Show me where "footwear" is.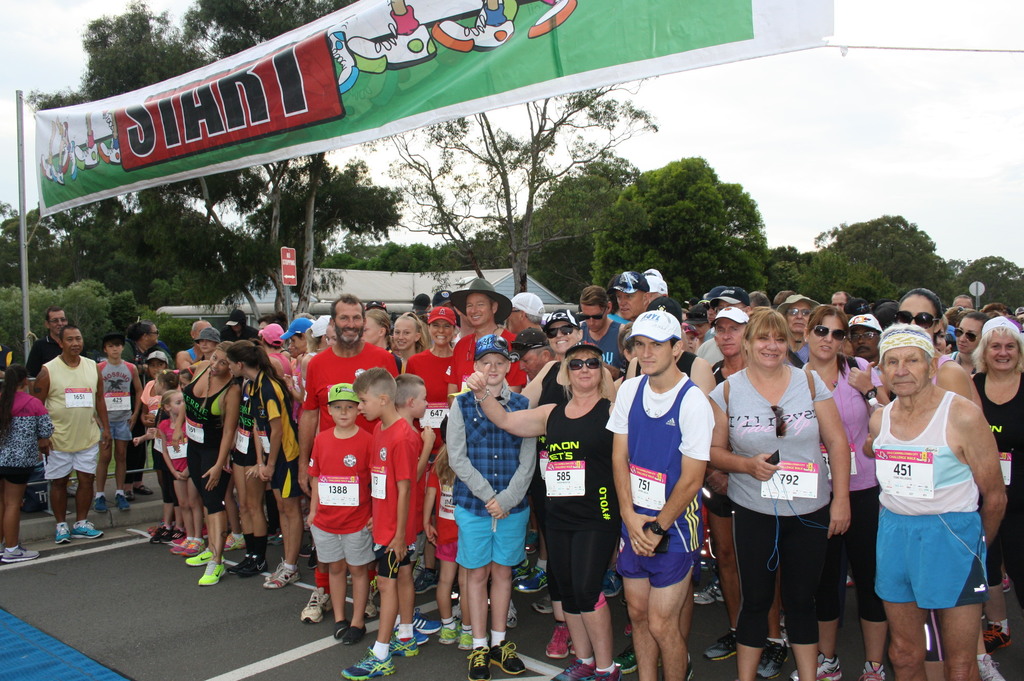
"footwear" is at rect(692, 577, 725, 607).
